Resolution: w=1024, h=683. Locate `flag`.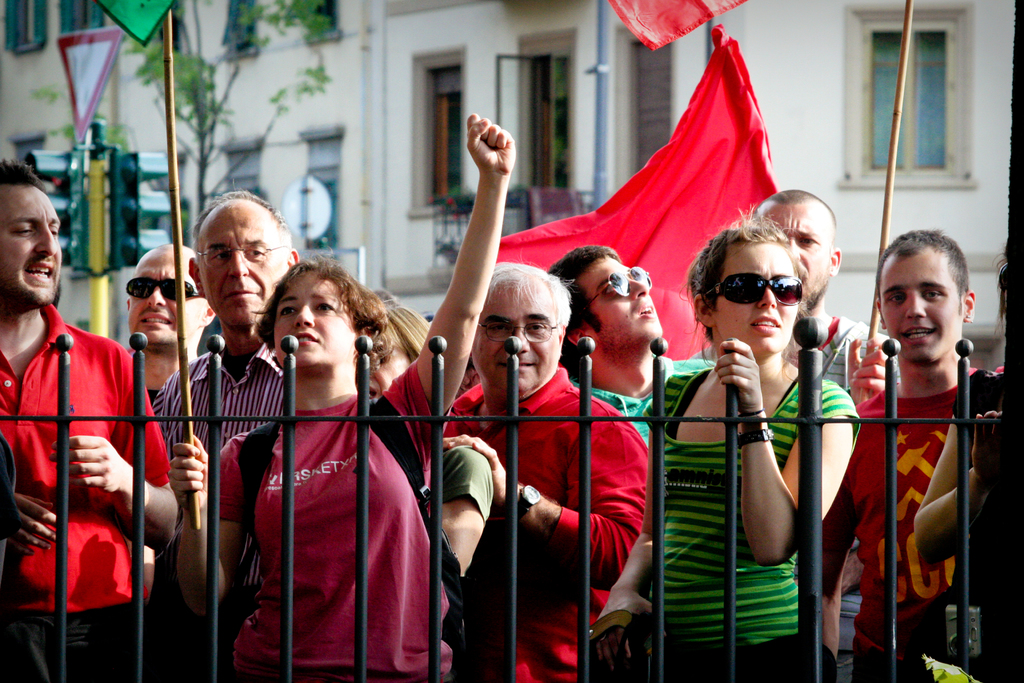
<box>477,19,777,373</box>.
